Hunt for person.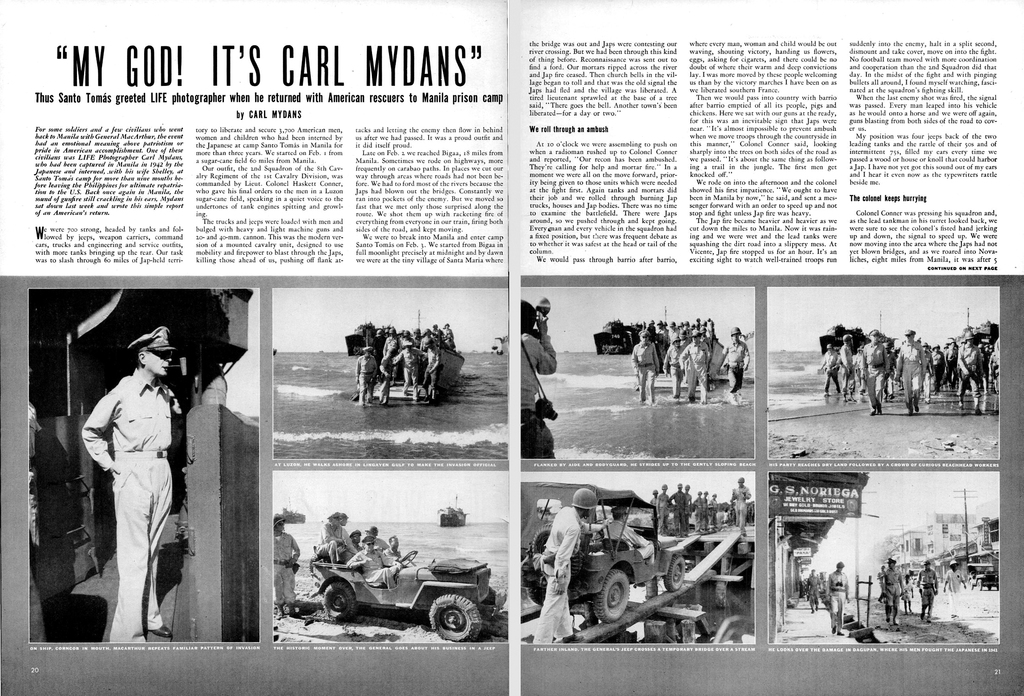
Hunted down at rect(521, 299, 557, 460).
